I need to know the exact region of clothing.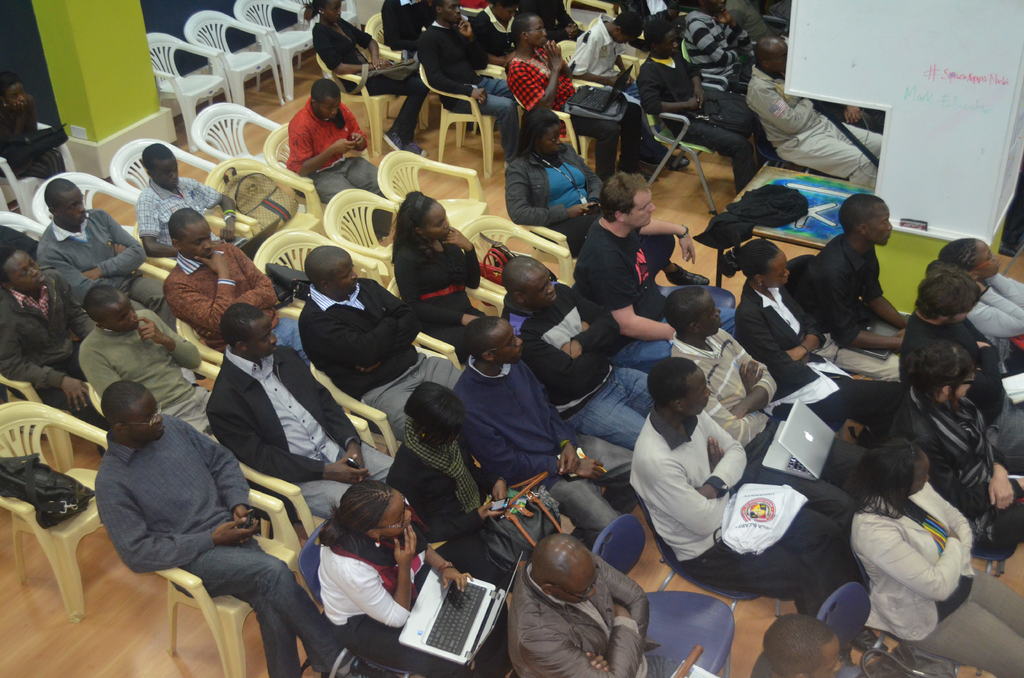
Region: <bbox>895, 314, 1023, 481</bbox>.
